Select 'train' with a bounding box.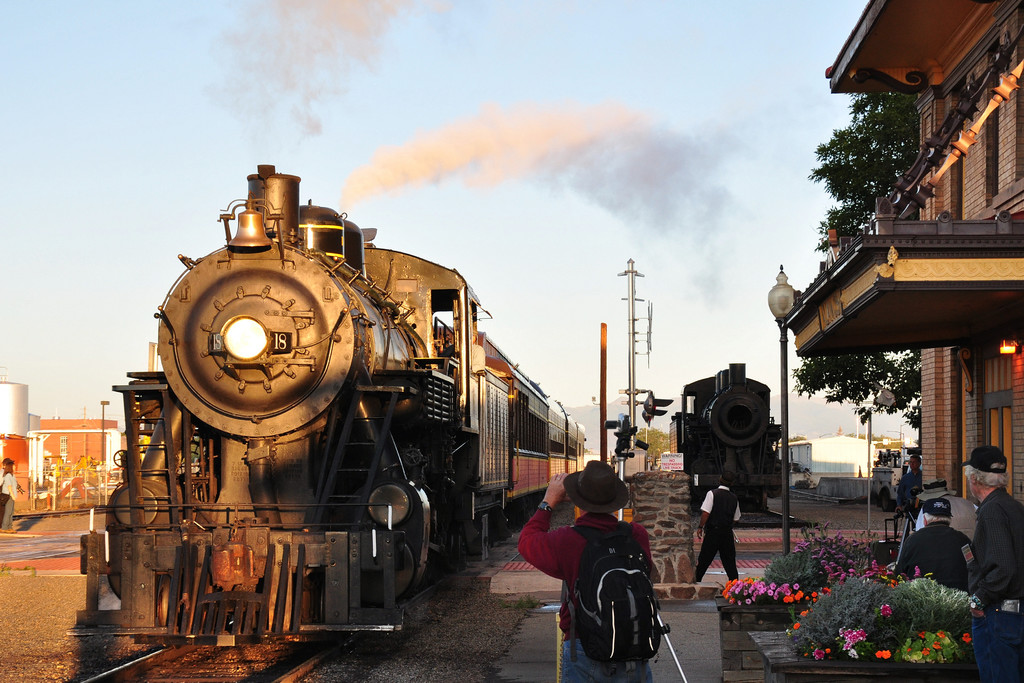
[x1=667, y1=357, x2=785, y2=501].
